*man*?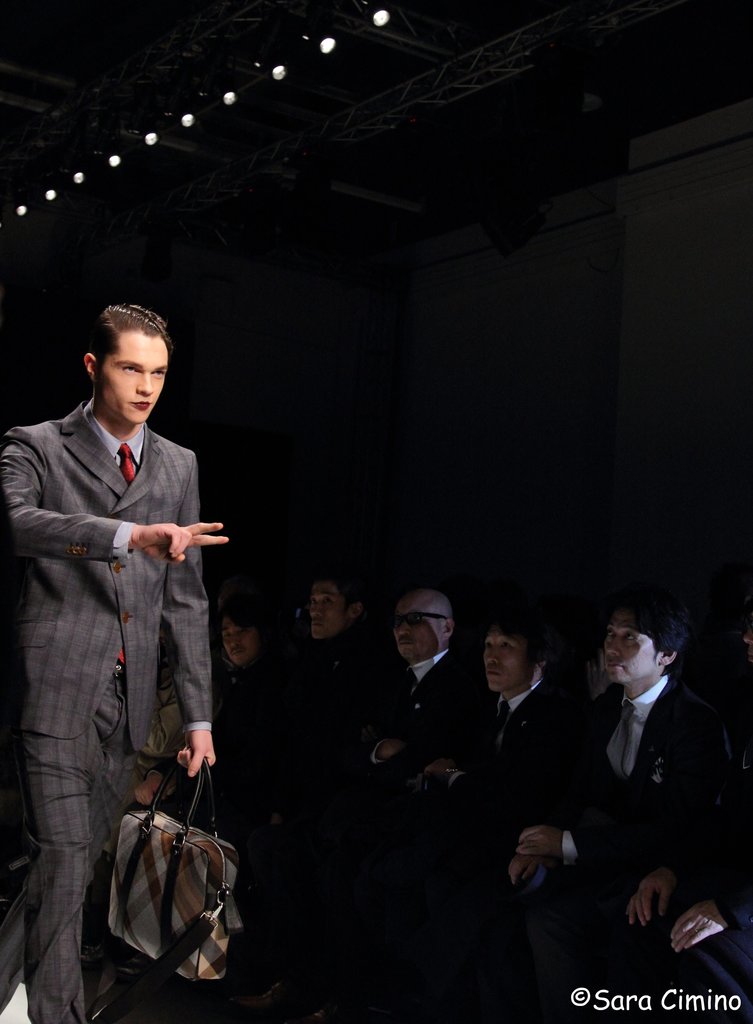
<bbox>232, 566, 396, 1023</bbox>
